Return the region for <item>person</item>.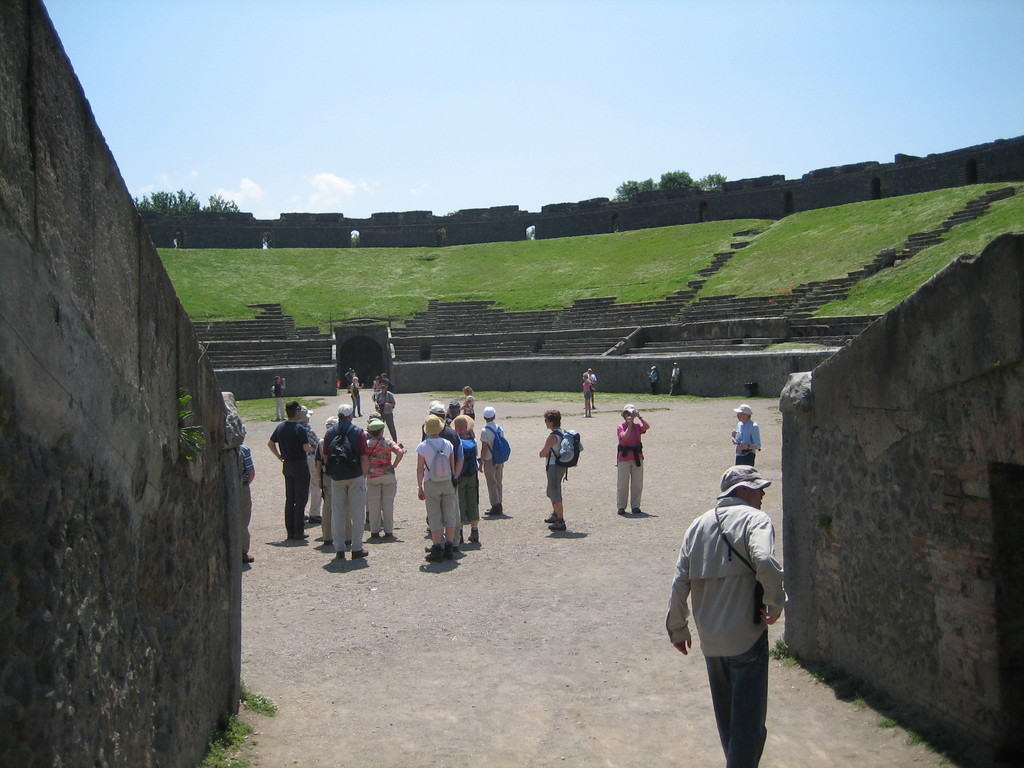
298, 402, 320, 524.
